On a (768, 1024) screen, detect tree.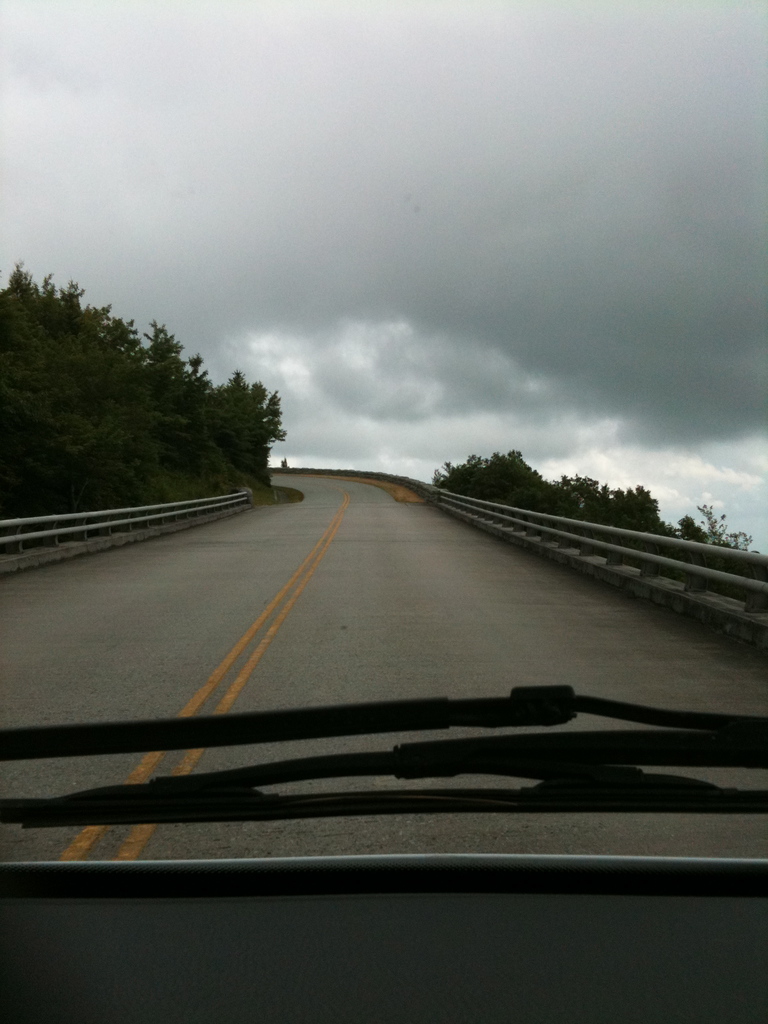
(left=421, top=428, right=586, bottom=571).
